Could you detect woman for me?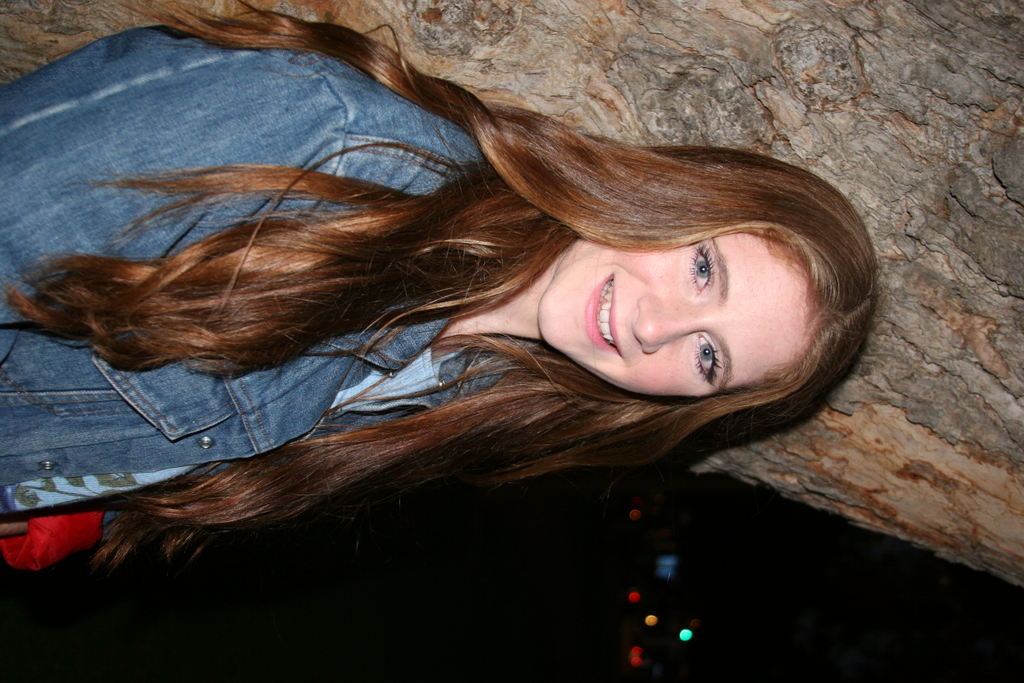
Detection result: (left=20, top=10, right=856, bottom=648).
